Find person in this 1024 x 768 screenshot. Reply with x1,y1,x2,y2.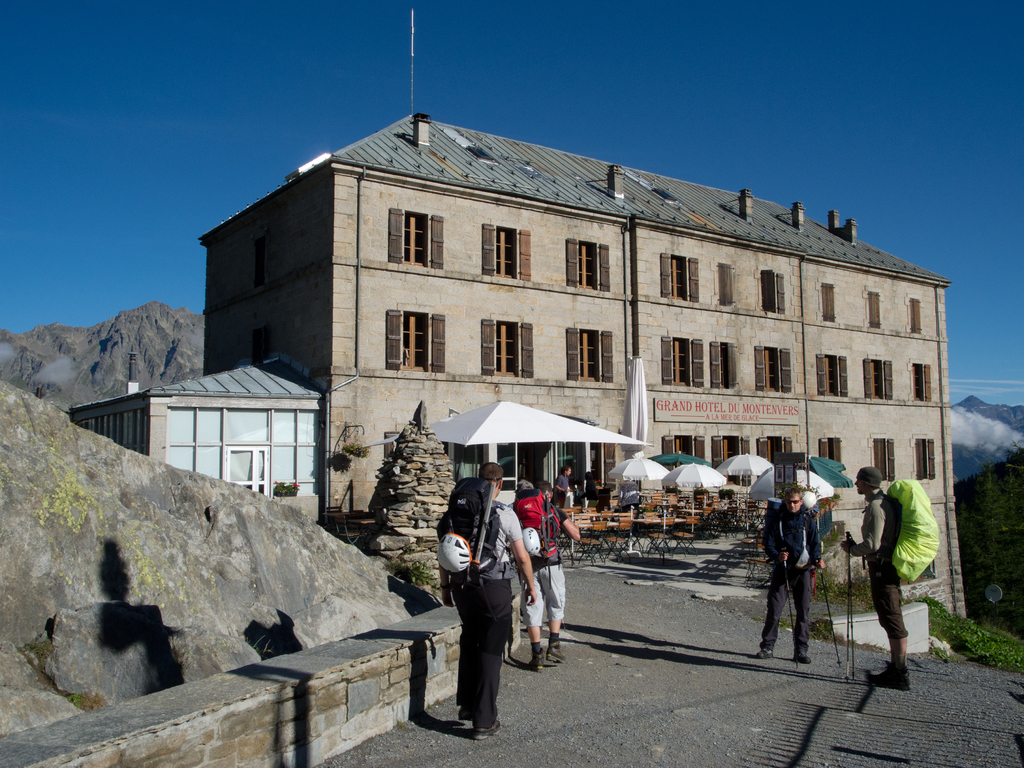
580,468,600,508.
